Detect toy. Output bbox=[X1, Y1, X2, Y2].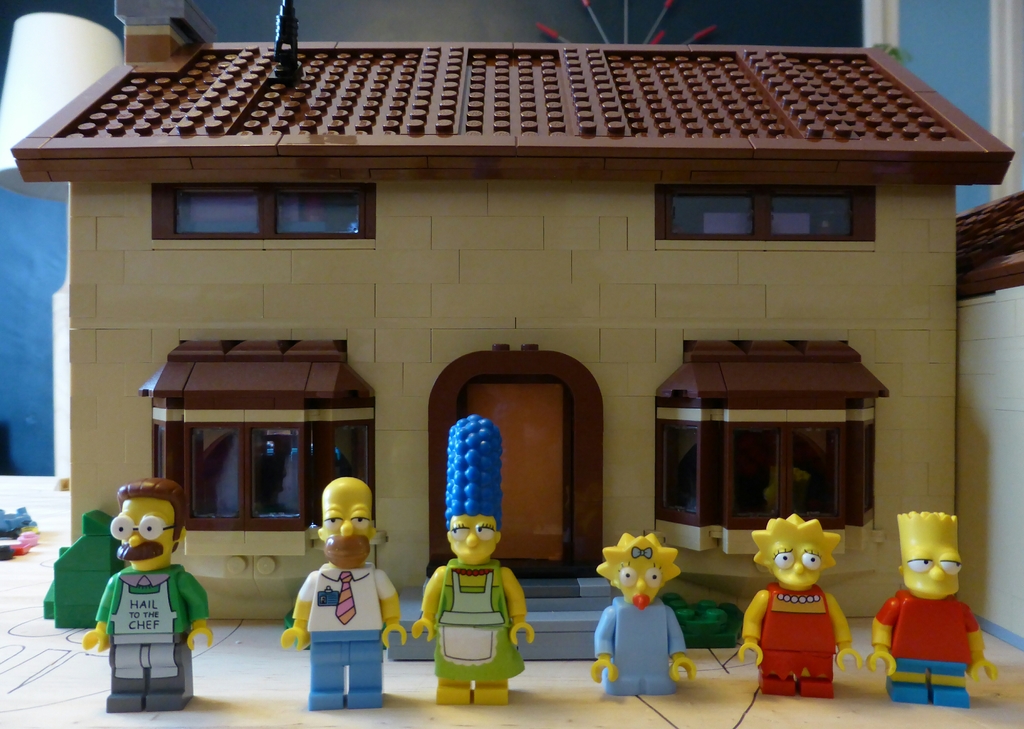
bbox=[278, 476, 406, 712].
